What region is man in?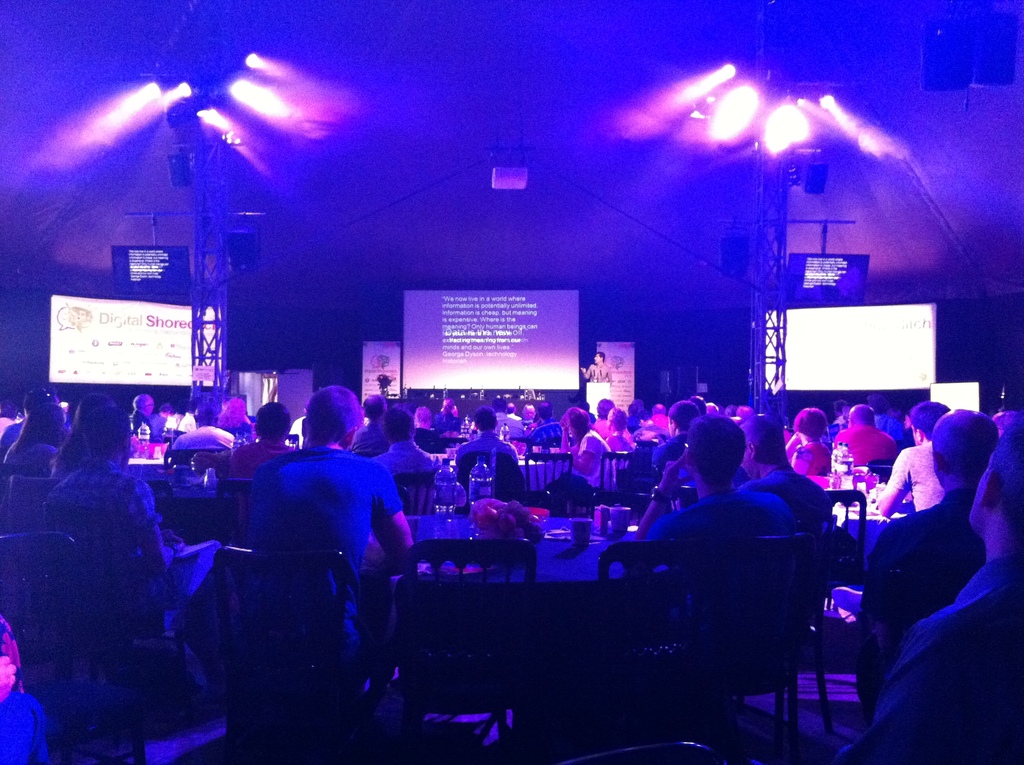
{"x1": 351, "y1": 393, "x2": 389, "y2": 459}.
